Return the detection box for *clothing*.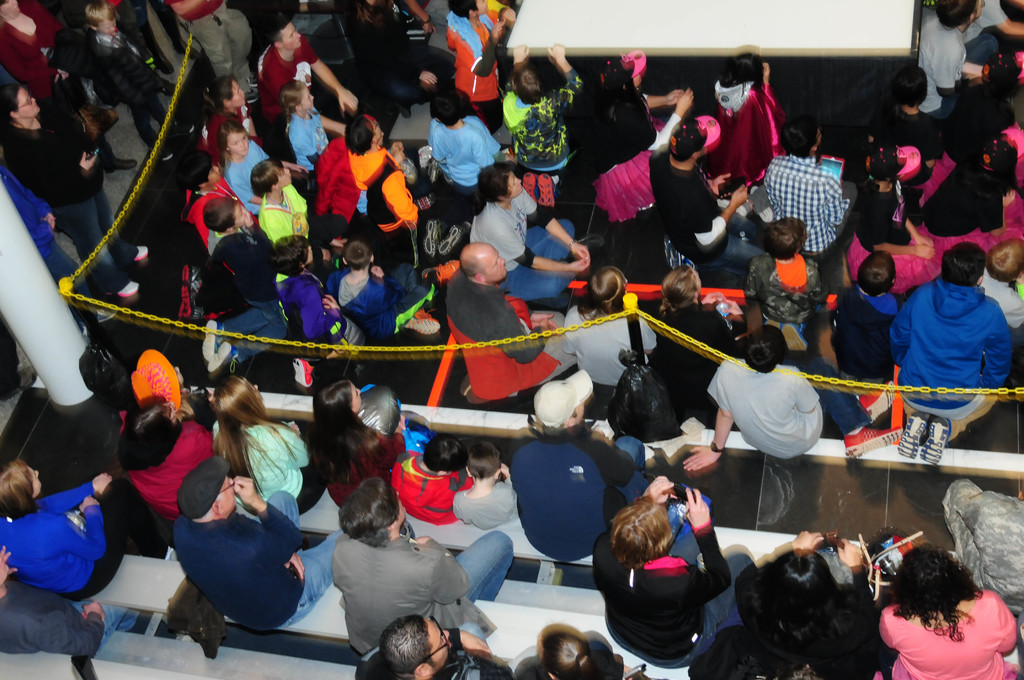
215 235 288 336.
